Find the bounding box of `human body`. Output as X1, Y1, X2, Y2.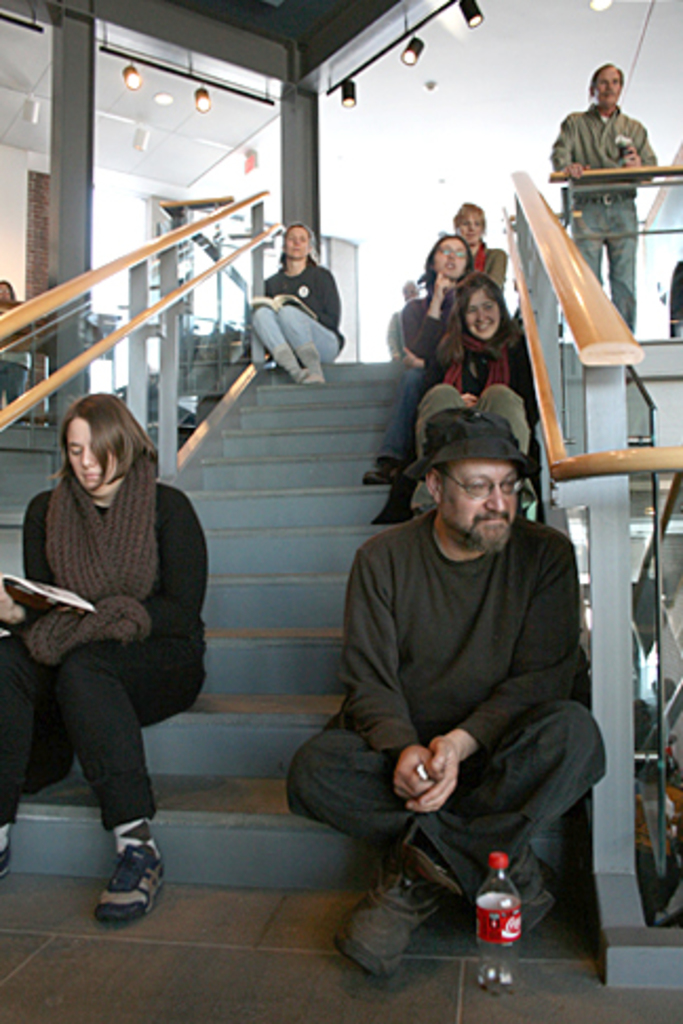
360, 236, 479, 480.
